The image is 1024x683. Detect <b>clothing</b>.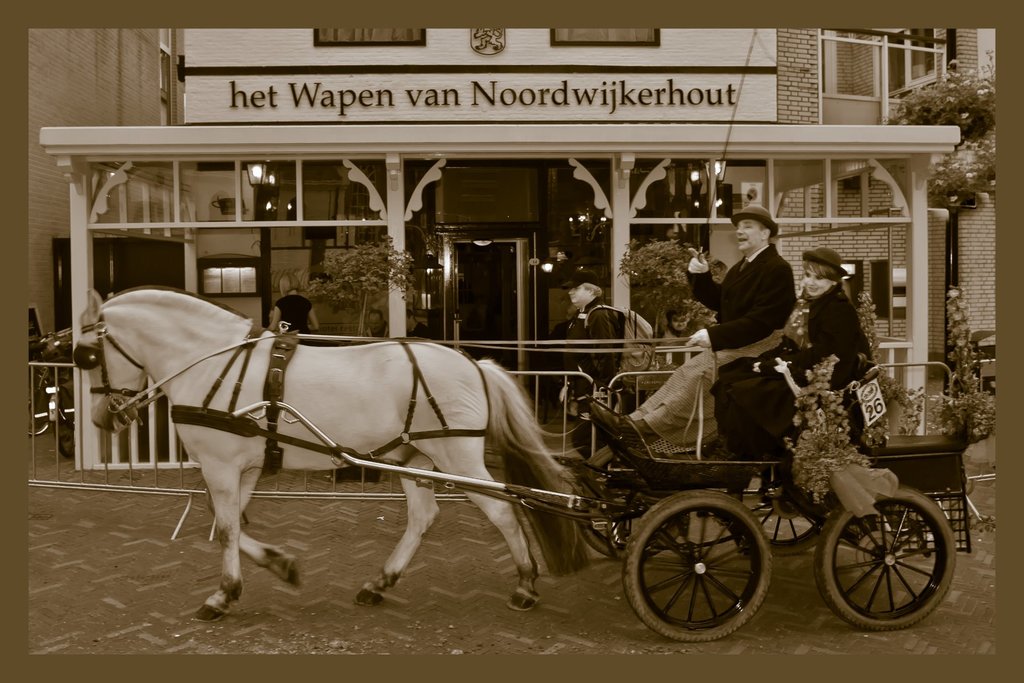
Detection: l=274, t=292, r=312, b=344.
